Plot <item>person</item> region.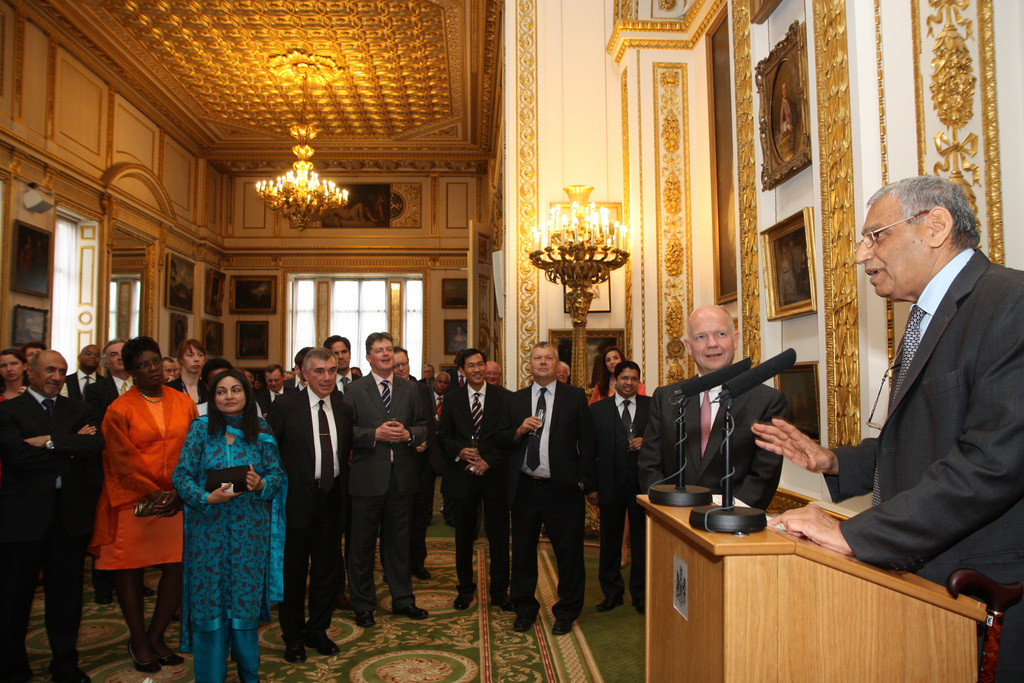
Plotted at pyautogui.locateOnScreen(447, 347, 516, 611).
